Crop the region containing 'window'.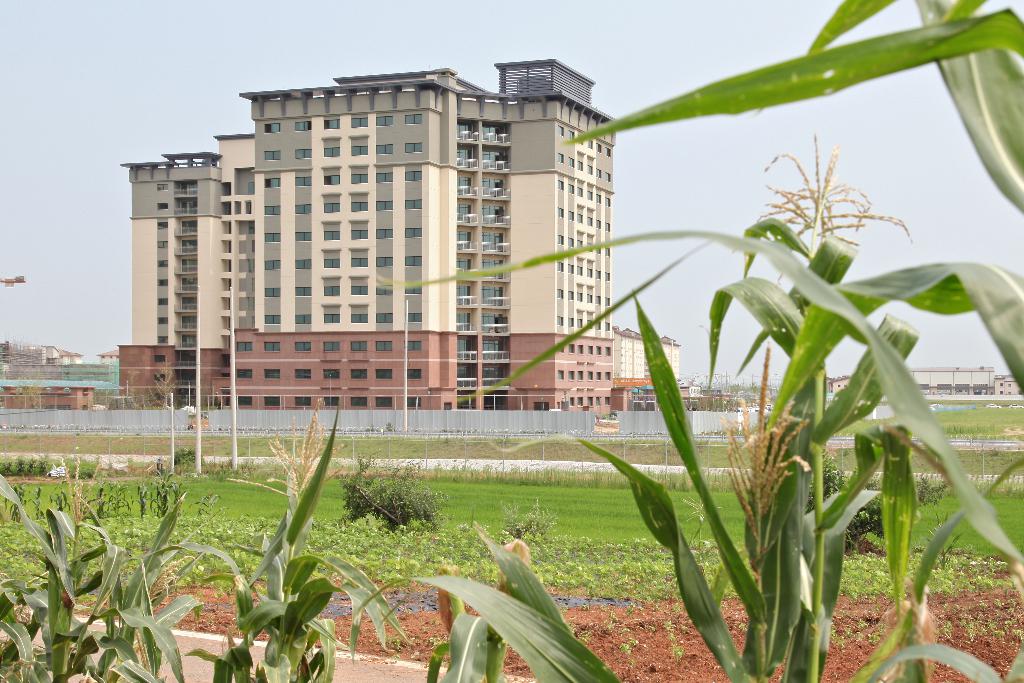
Crop region: (265, 177, 284, 186).
